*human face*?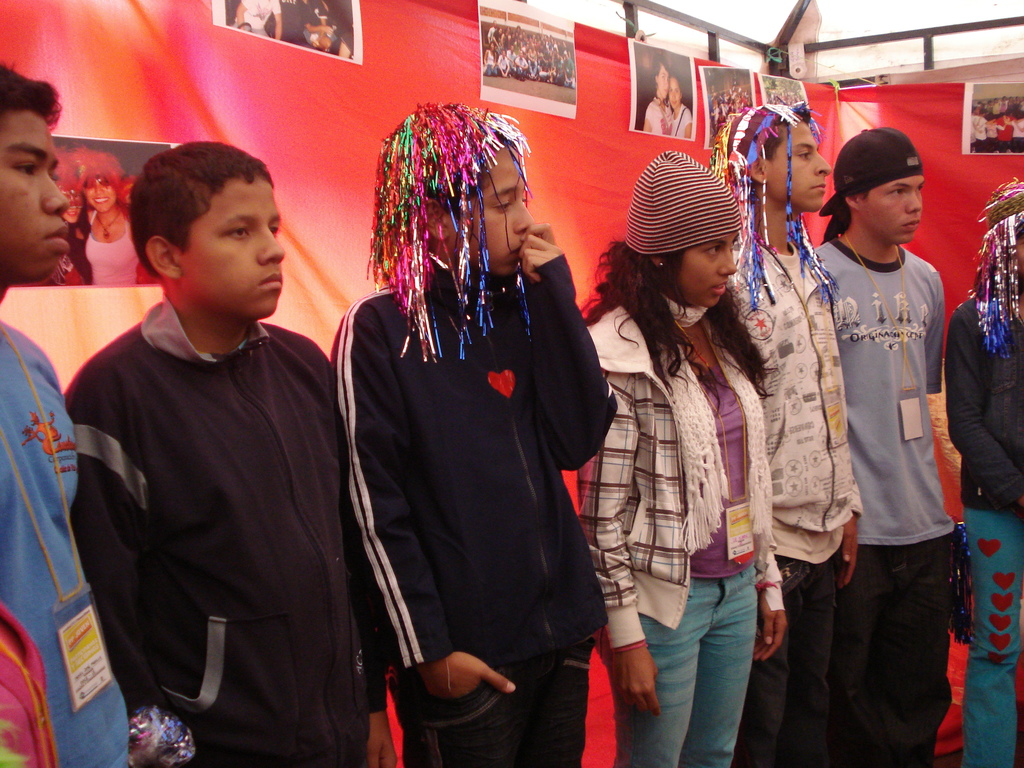
(x1=1010, y1=233, x2=1023, y2=278)
